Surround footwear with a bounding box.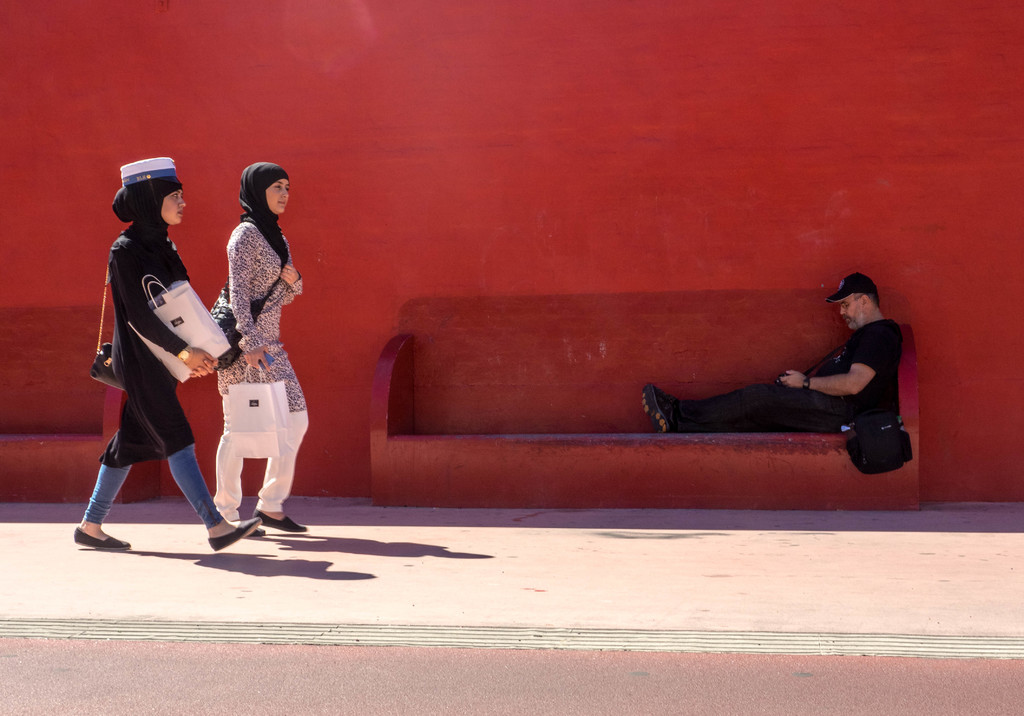
locate(74, 525, 132, 551).
